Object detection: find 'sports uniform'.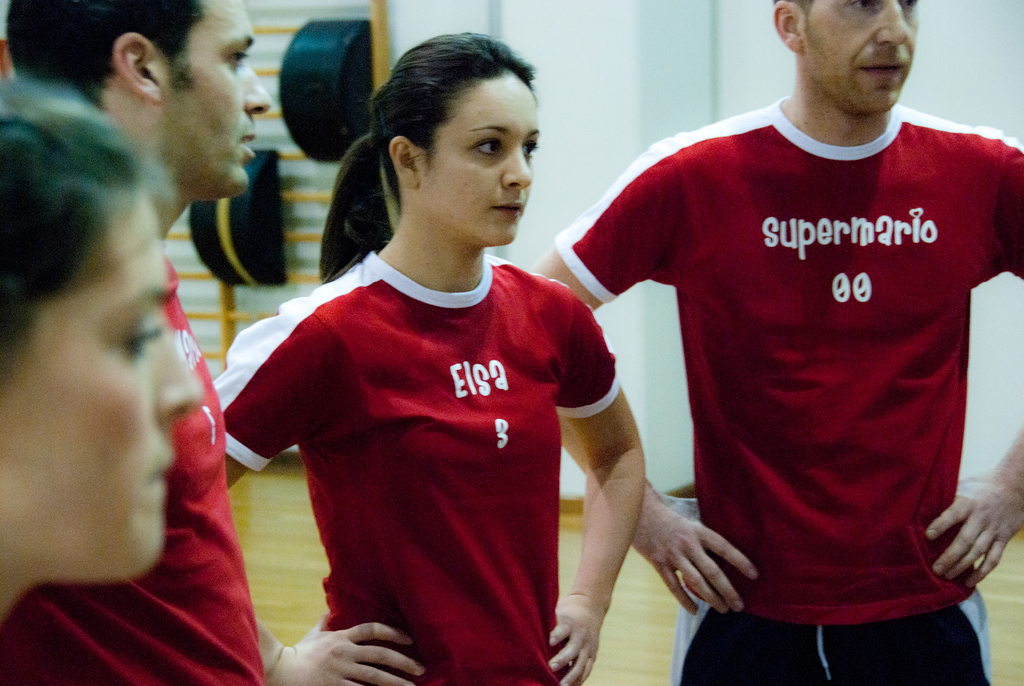
0 248 262 685.
